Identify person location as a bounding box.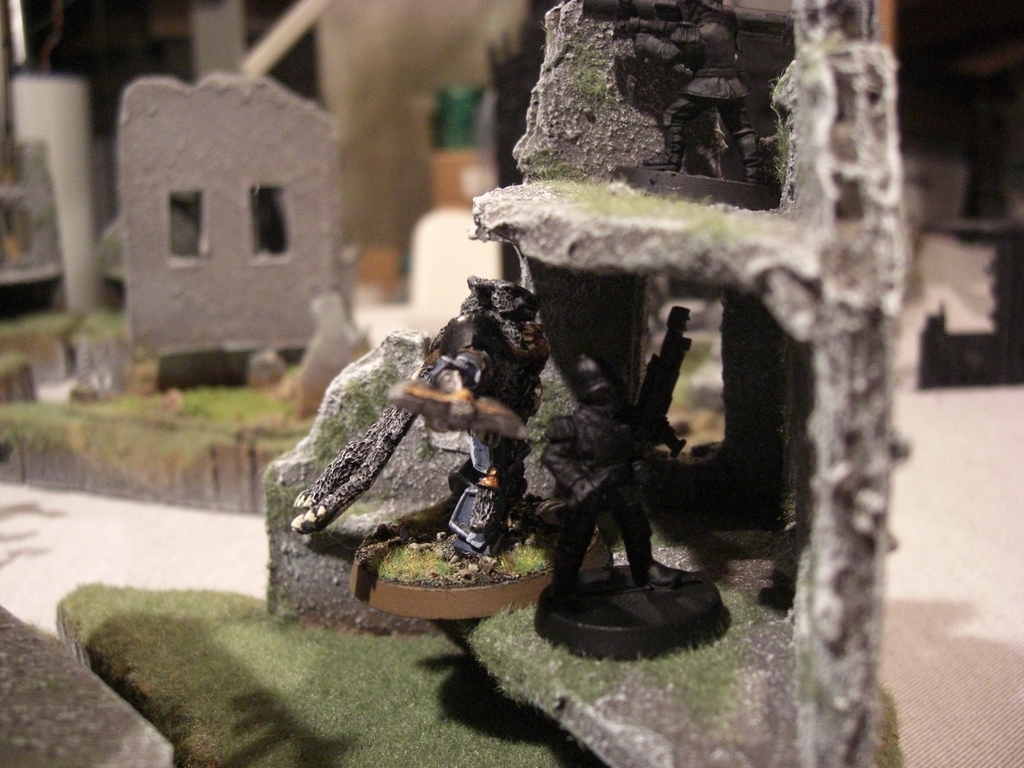
{"left": 531, "top": 308, "right": 698, "bottom": 639}.
